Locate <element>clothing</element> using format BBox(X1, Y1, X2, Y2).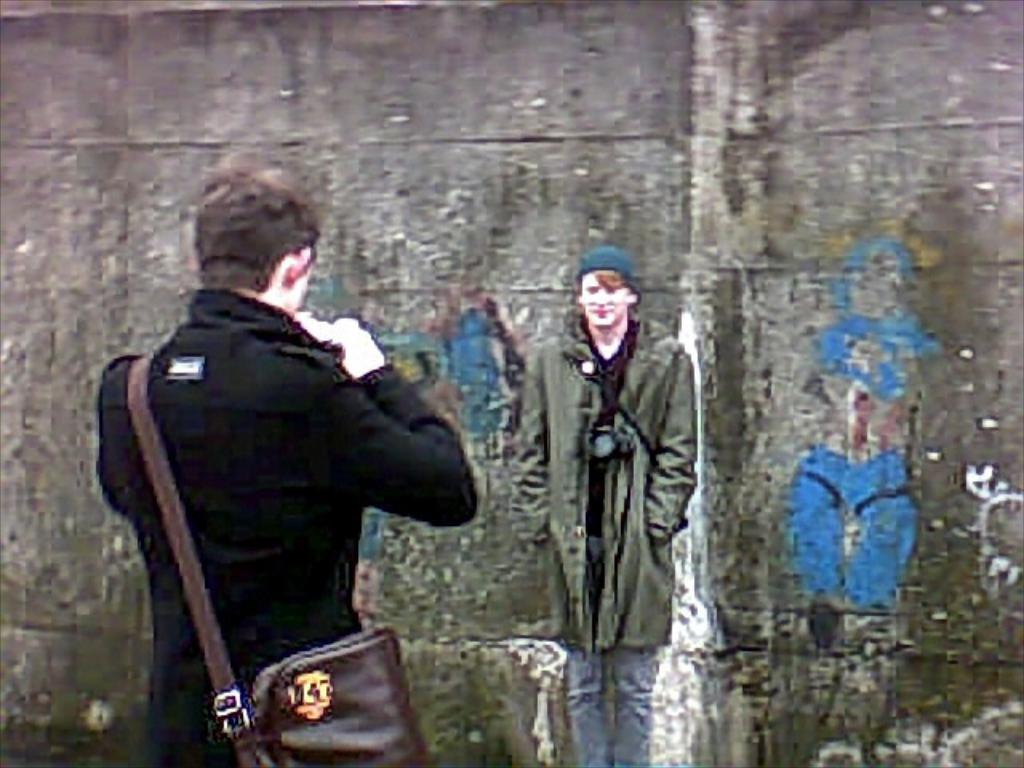
BBox(522, 248, 710, 683).
